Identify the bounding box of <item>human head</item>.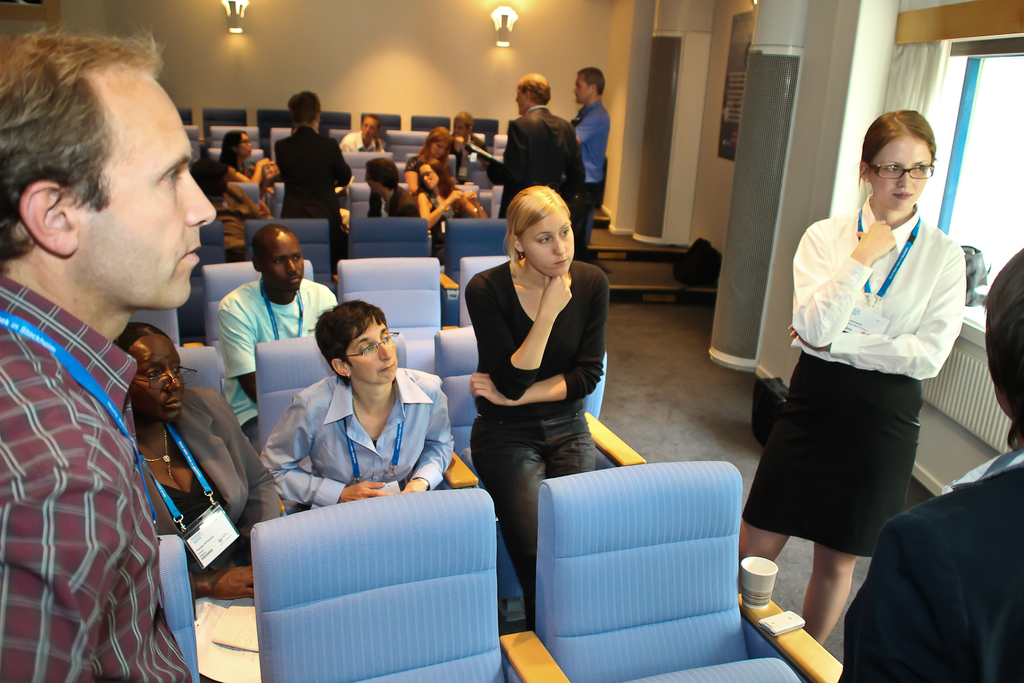
248,225,302,292.
